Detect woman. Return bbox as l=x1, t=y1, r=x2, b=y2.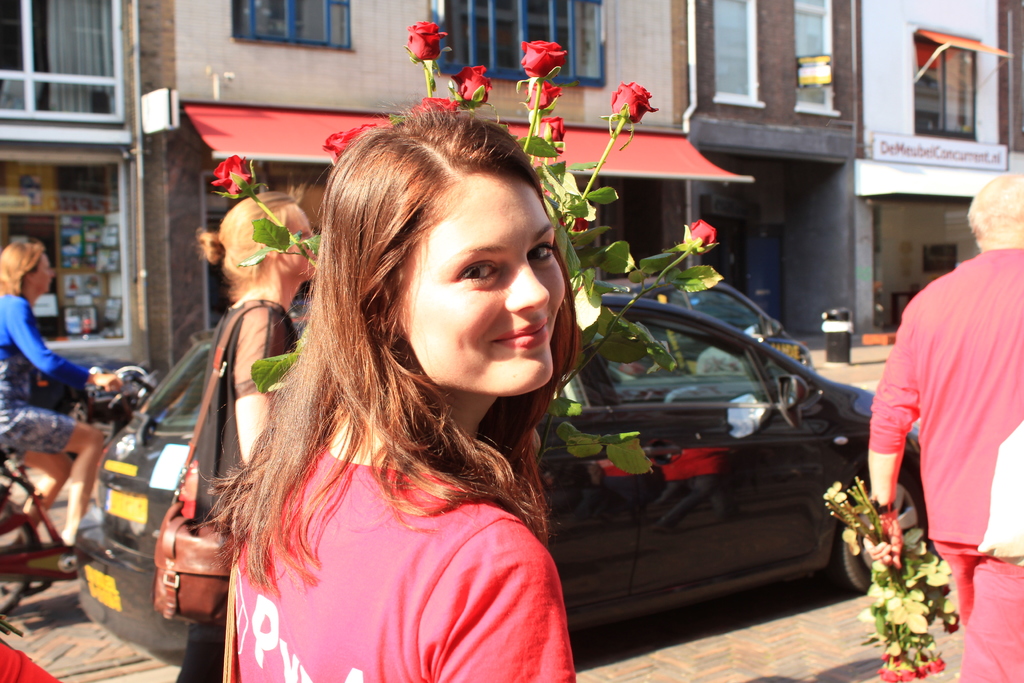
l=0, t=240, r=122, b=545.
